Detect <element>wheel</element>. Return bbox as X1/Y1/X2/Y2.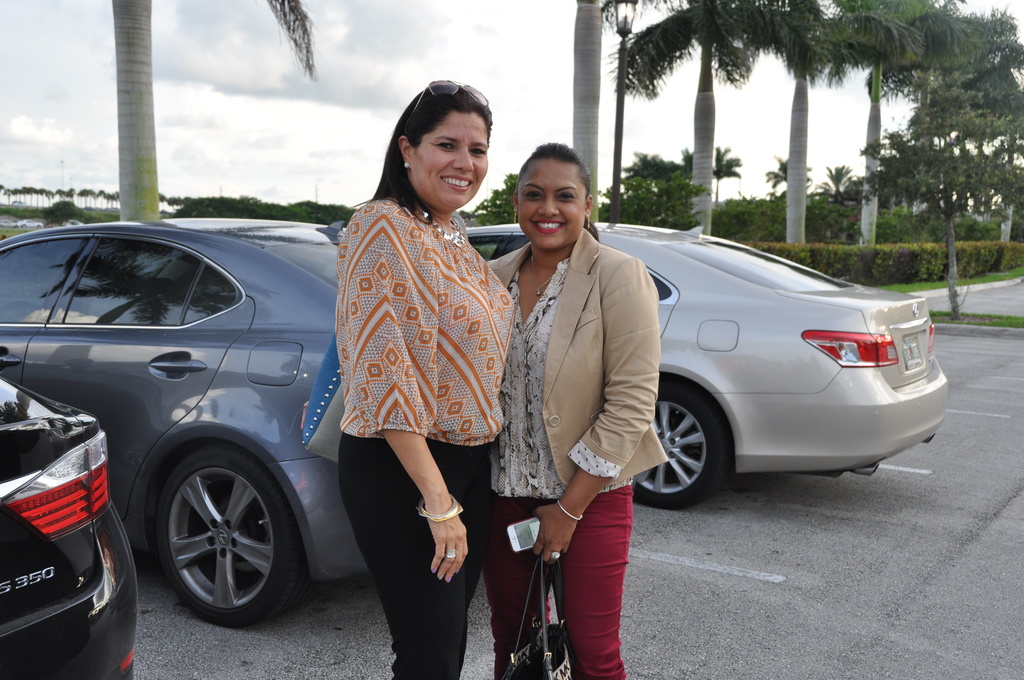
631/373/735/508.
